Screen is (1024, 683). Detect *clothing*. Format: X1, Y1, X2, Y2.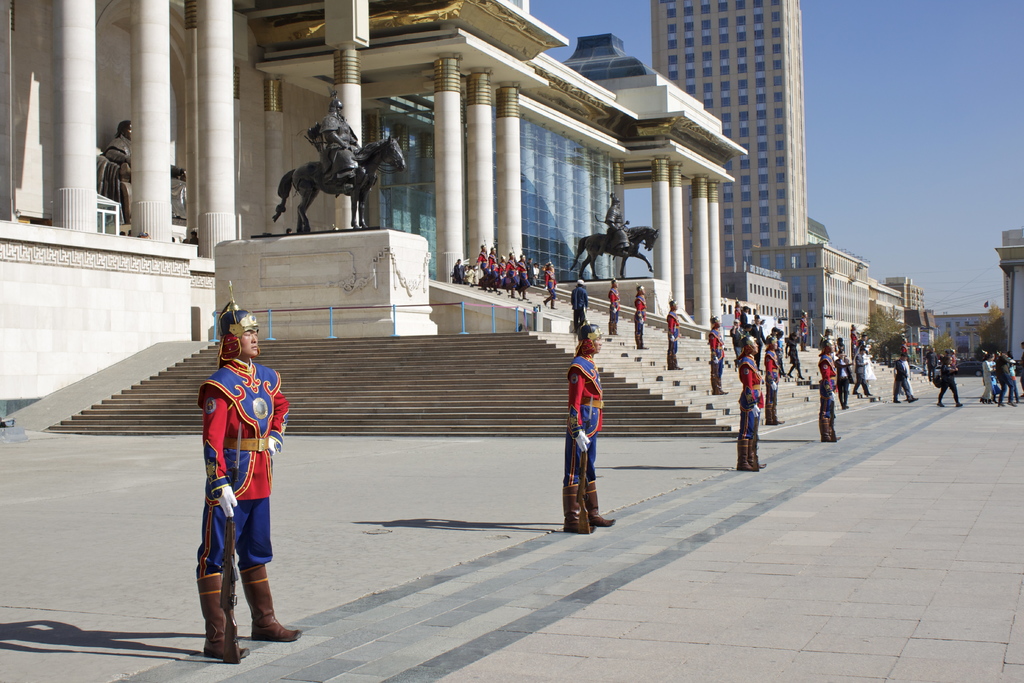
996, 356, 1018, 409.
